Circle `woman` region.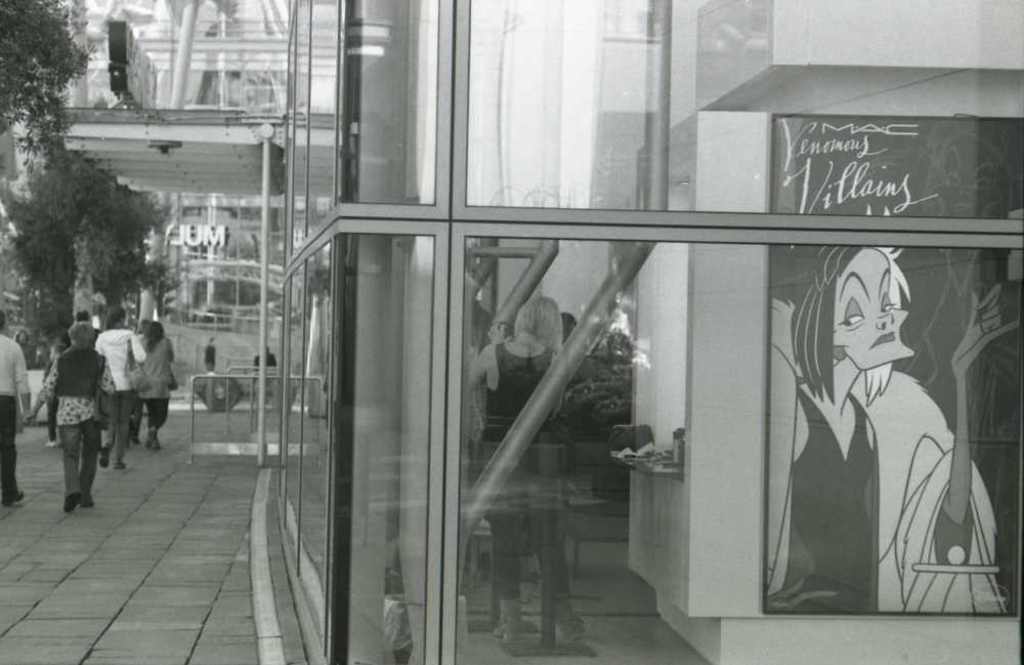
Region: l=778, t=247, r=1001, b=605.
